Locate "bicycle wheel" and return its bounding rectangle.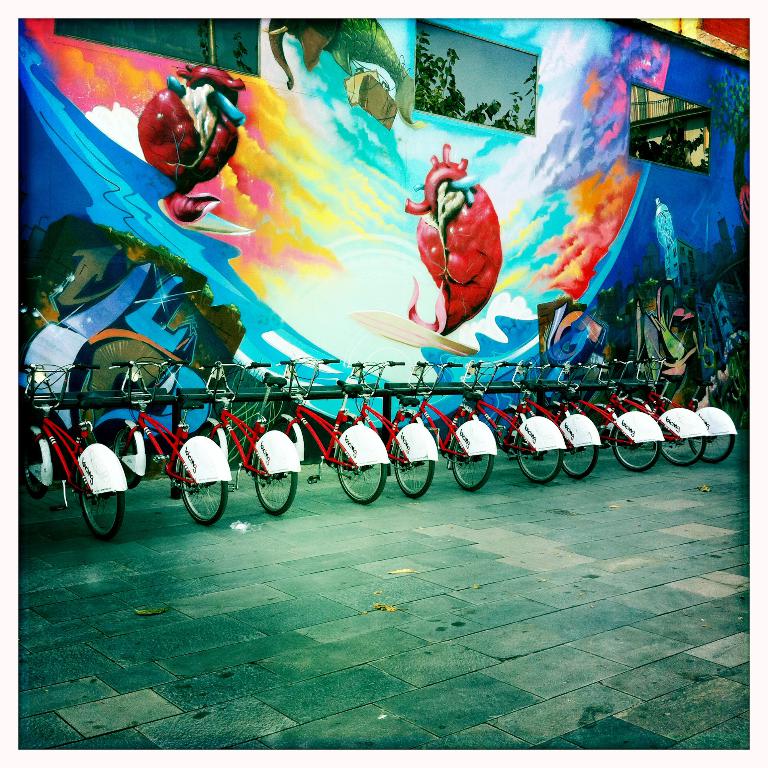
l=110, t=420, r=141, b=488.
